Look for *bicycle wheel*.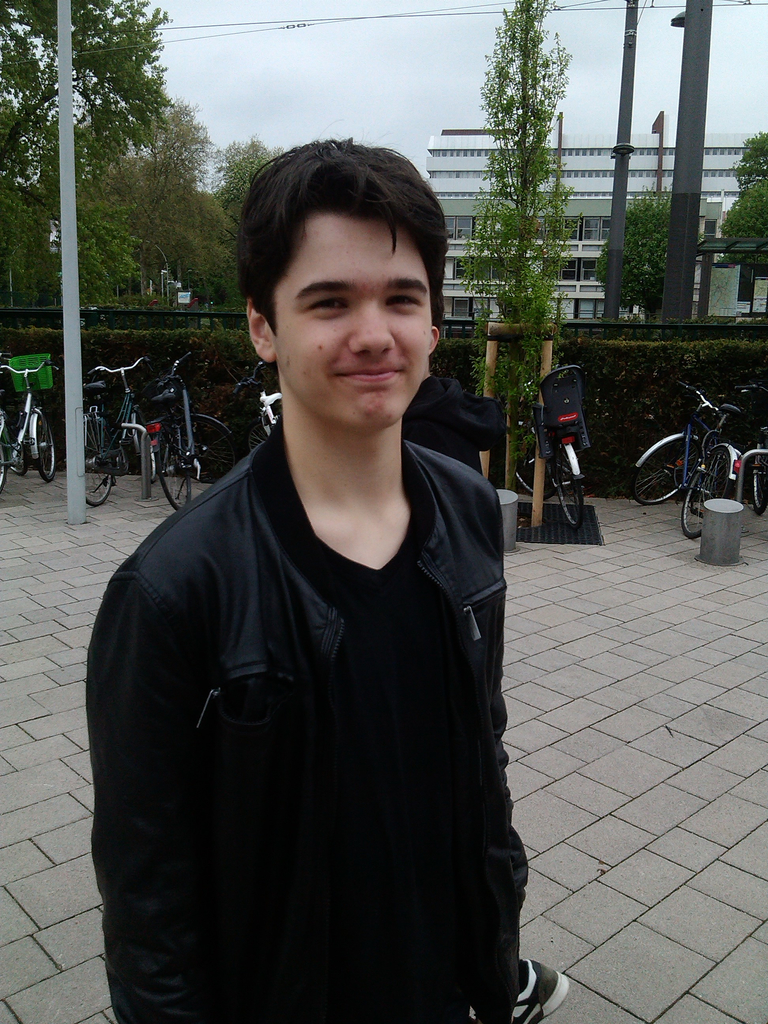
Found: (681, 445, 730, 536).
